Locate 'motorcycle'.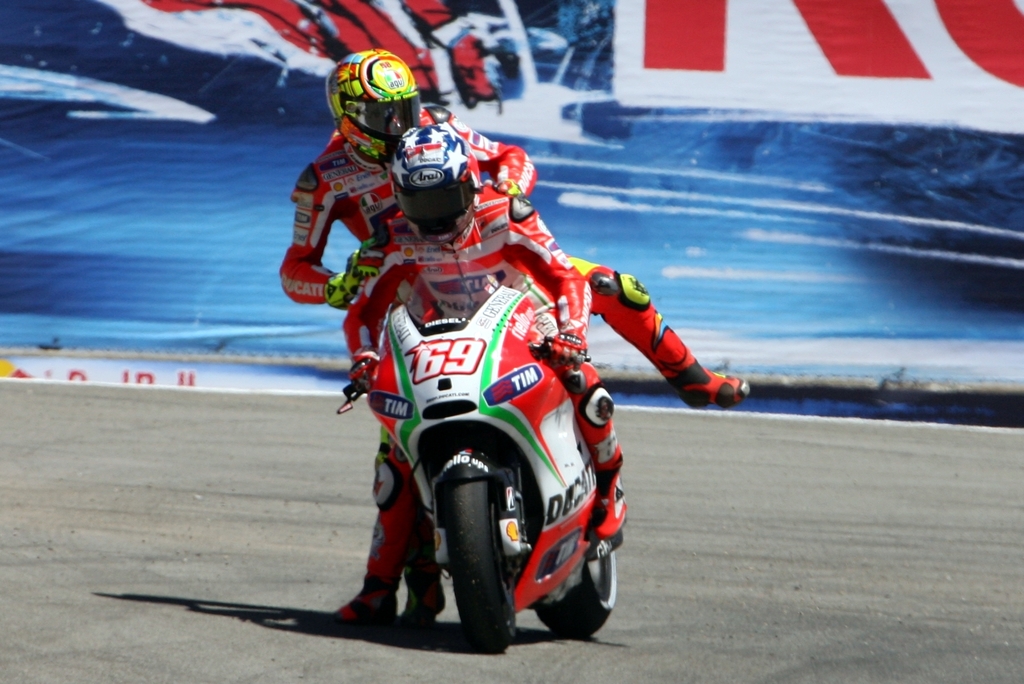
Bounding box: bbox=(338, 257, 624, 644).
